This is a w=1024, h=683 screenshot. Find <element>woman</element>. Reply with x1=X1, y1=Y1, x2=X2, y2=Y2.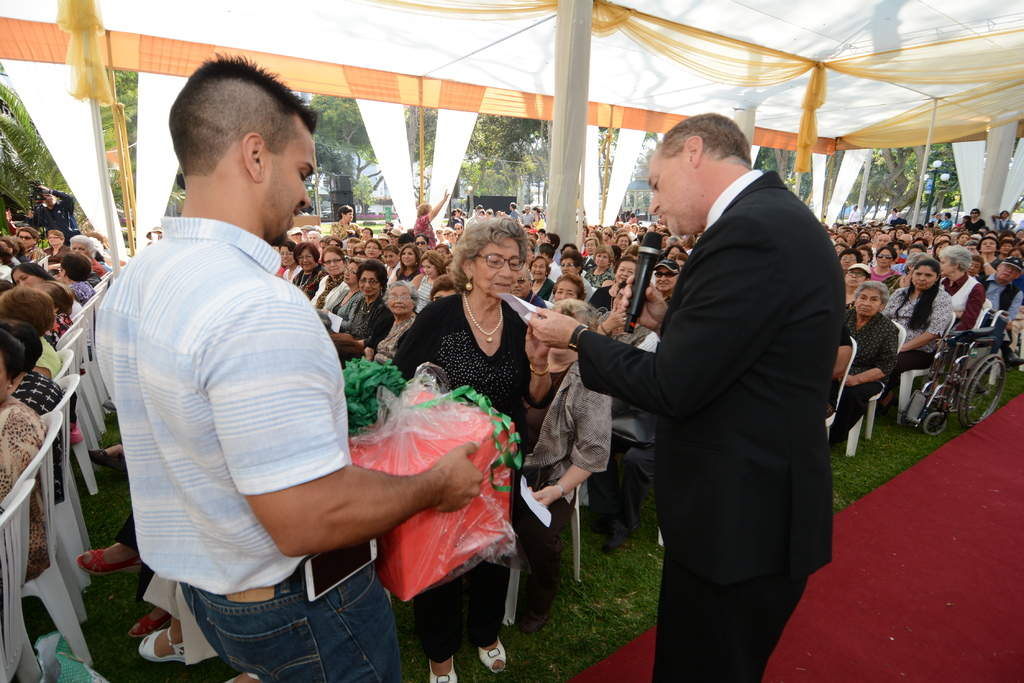
x1=45, y1=228, x2=63, y2=262.
